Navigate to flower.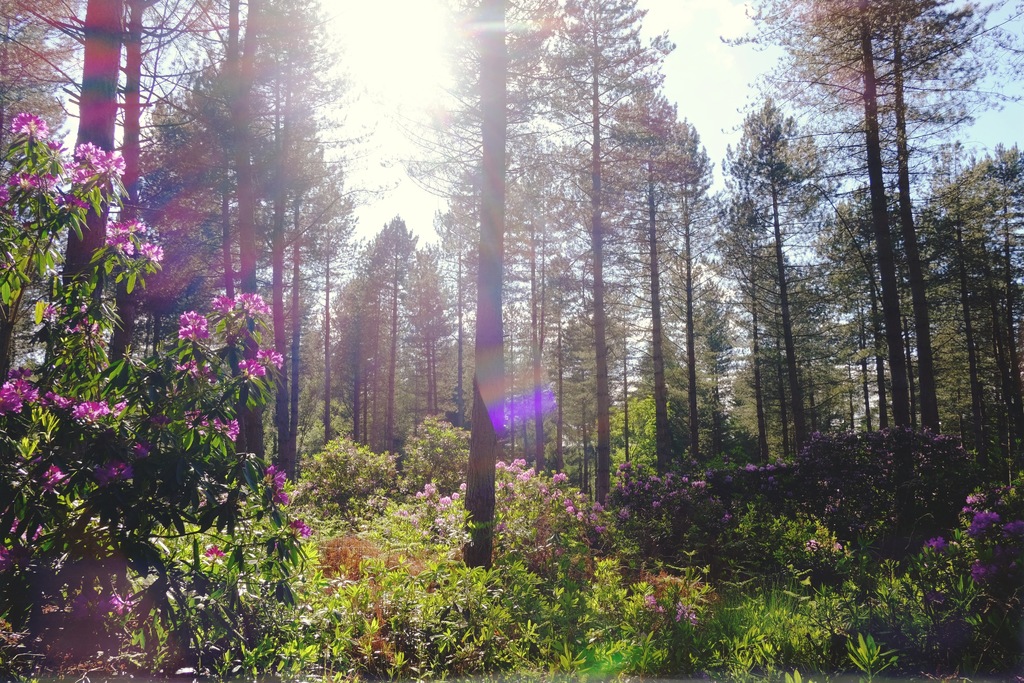
Navigation target: [left=252, top=349, right=280, bottom=364].
